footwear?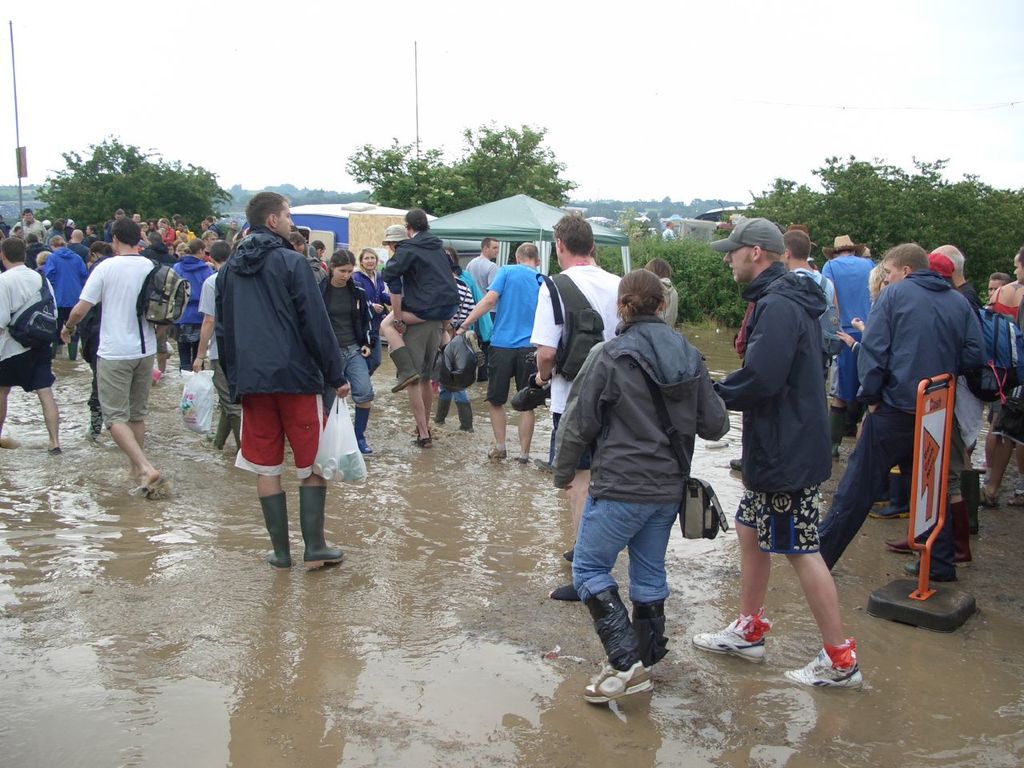
(694,607,776,661)
